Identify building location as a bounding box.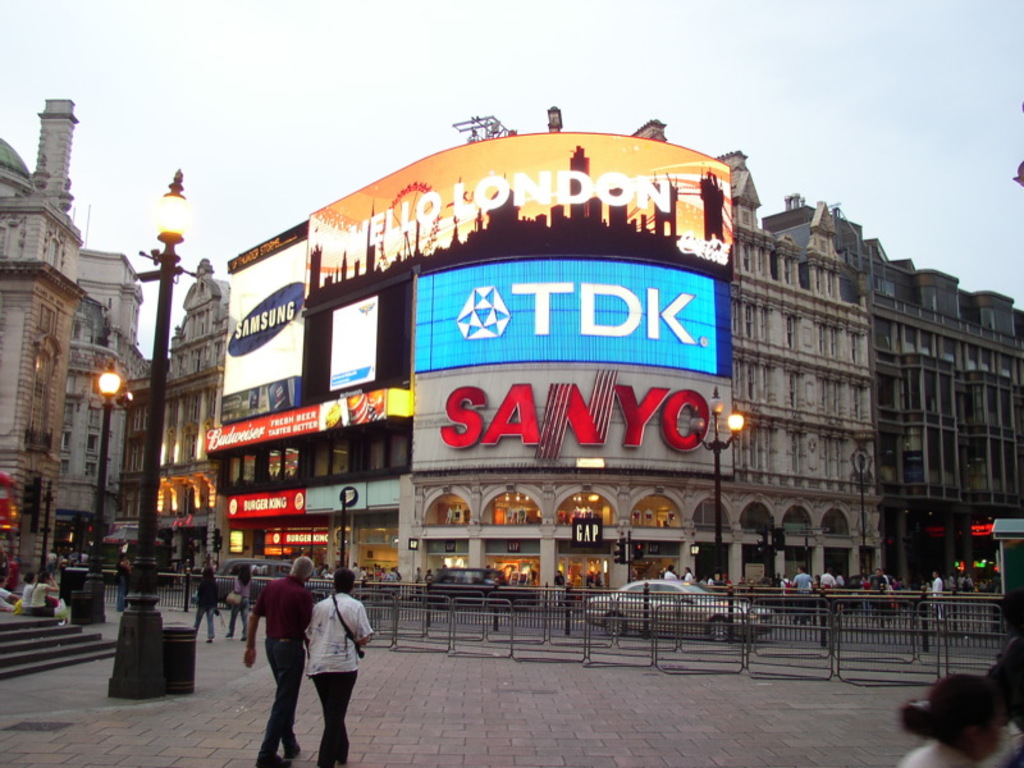
rect(52, 247, 150, 553).
